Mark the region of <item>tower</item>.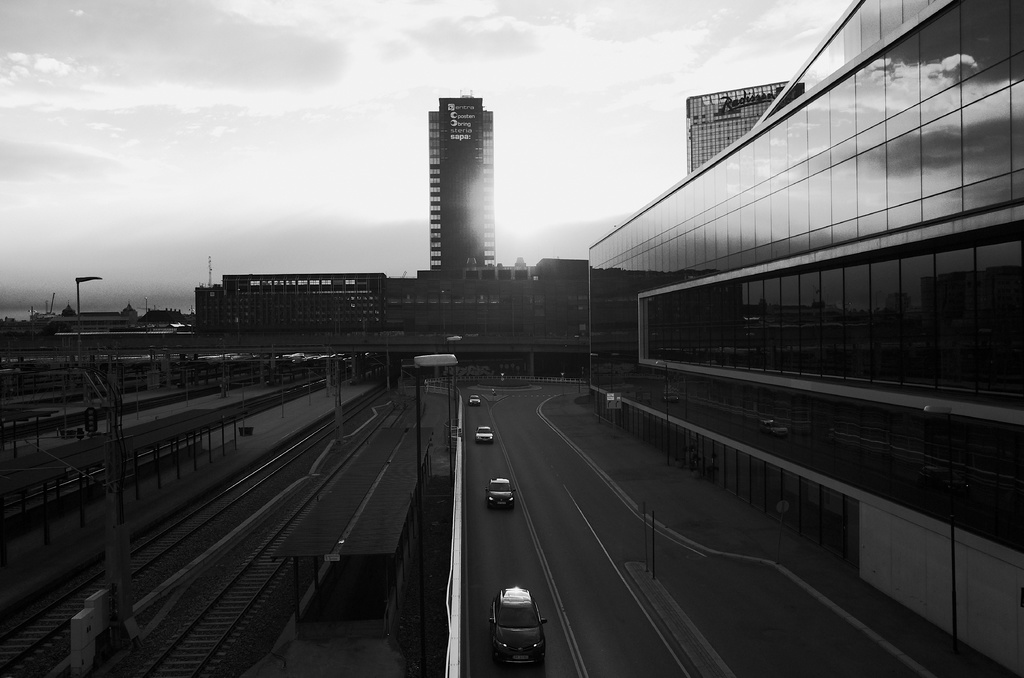
Region: <box>429,88,499,268</box>.
